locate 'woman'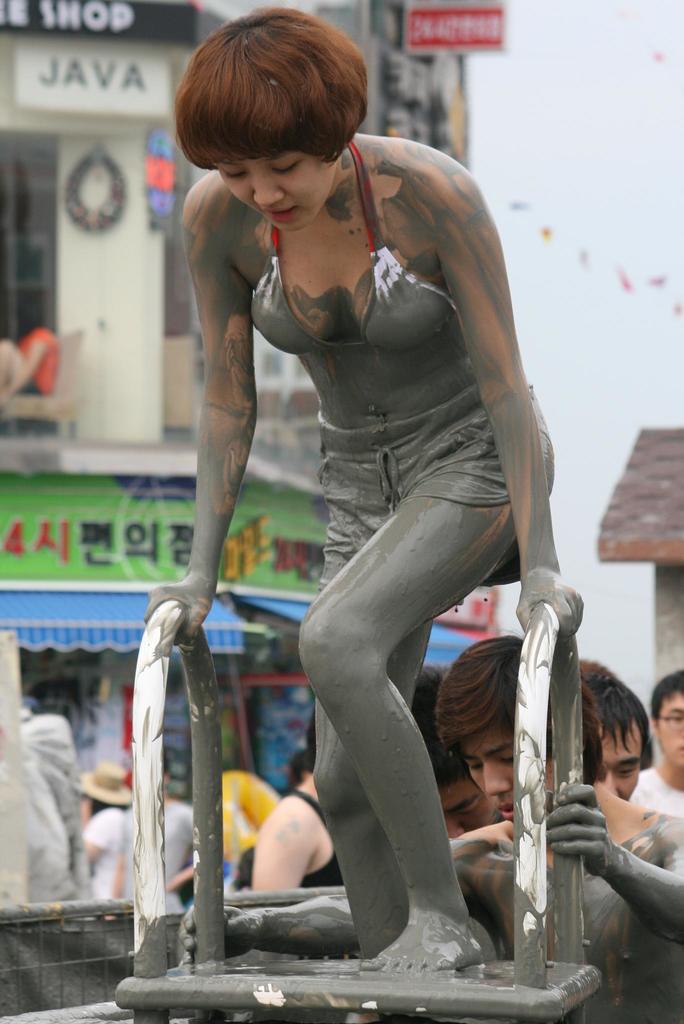
(141, 10, 585, 1023)
